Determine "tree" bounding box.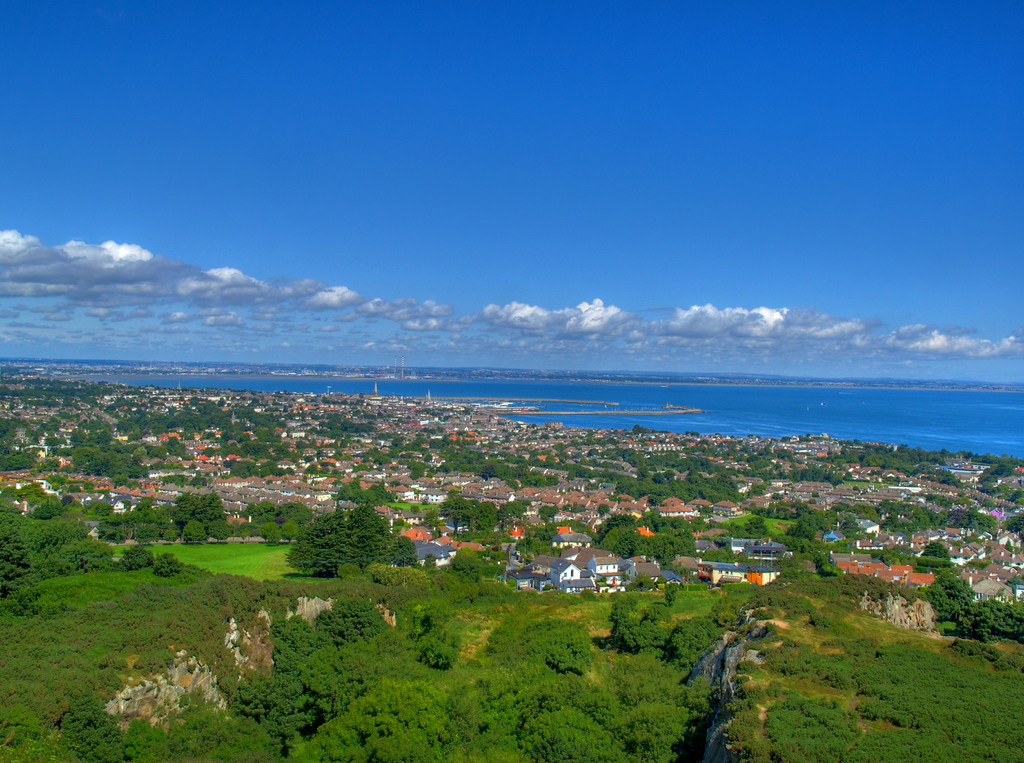
Determined: (x1=302, y1=463, x2=318, y2=475).
